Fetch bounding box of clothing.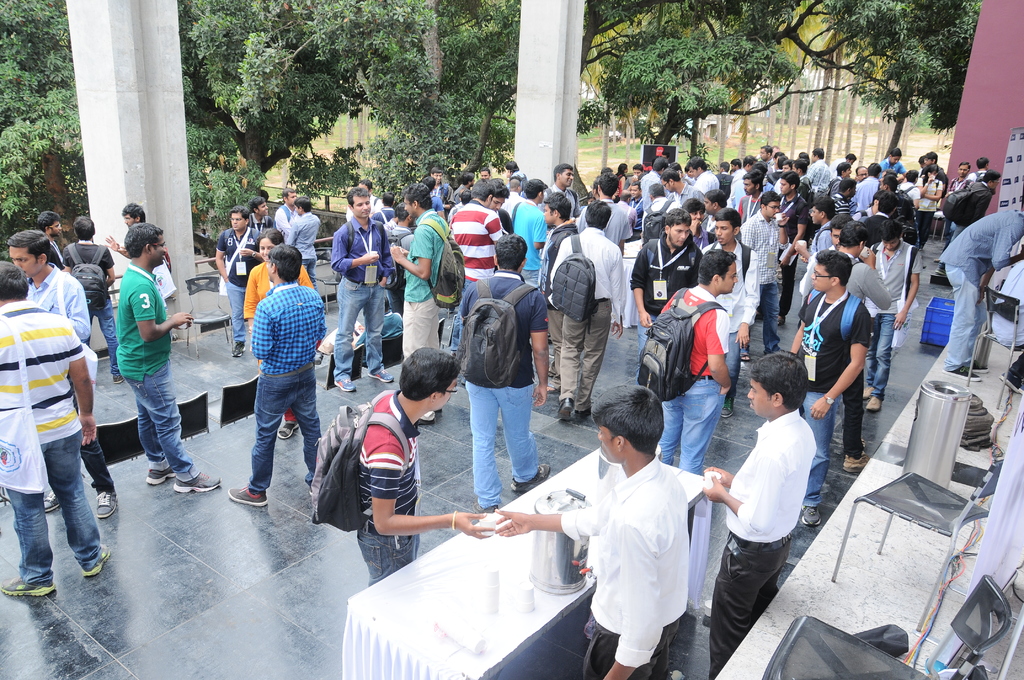
Bbox: [17, 261, 116, 487].
